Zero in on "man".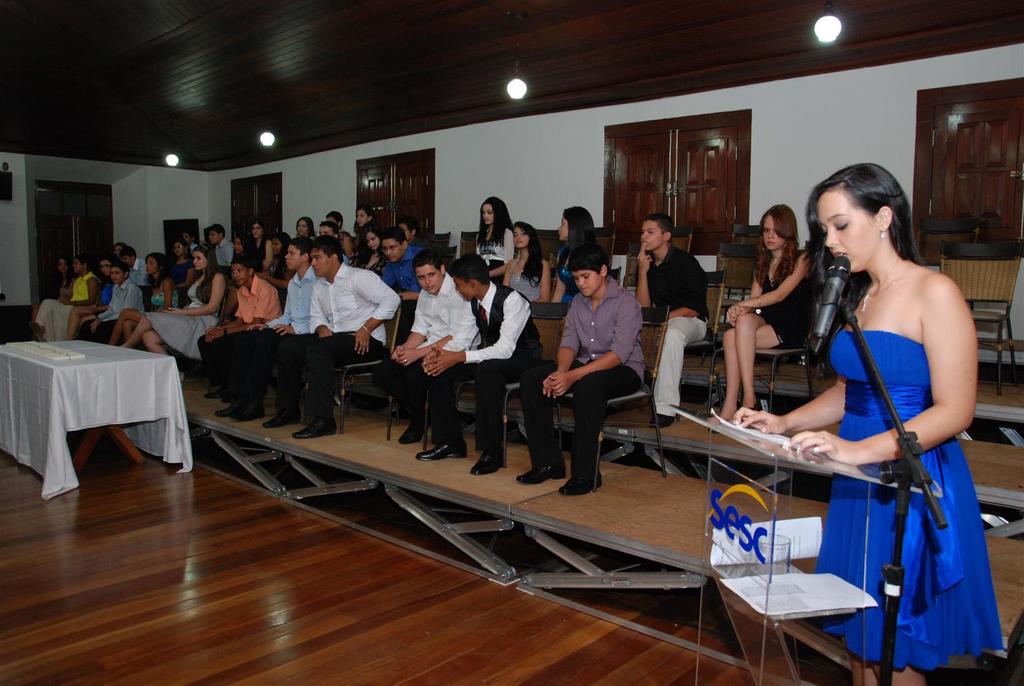
Zeroed in: 396/252/479/439.
